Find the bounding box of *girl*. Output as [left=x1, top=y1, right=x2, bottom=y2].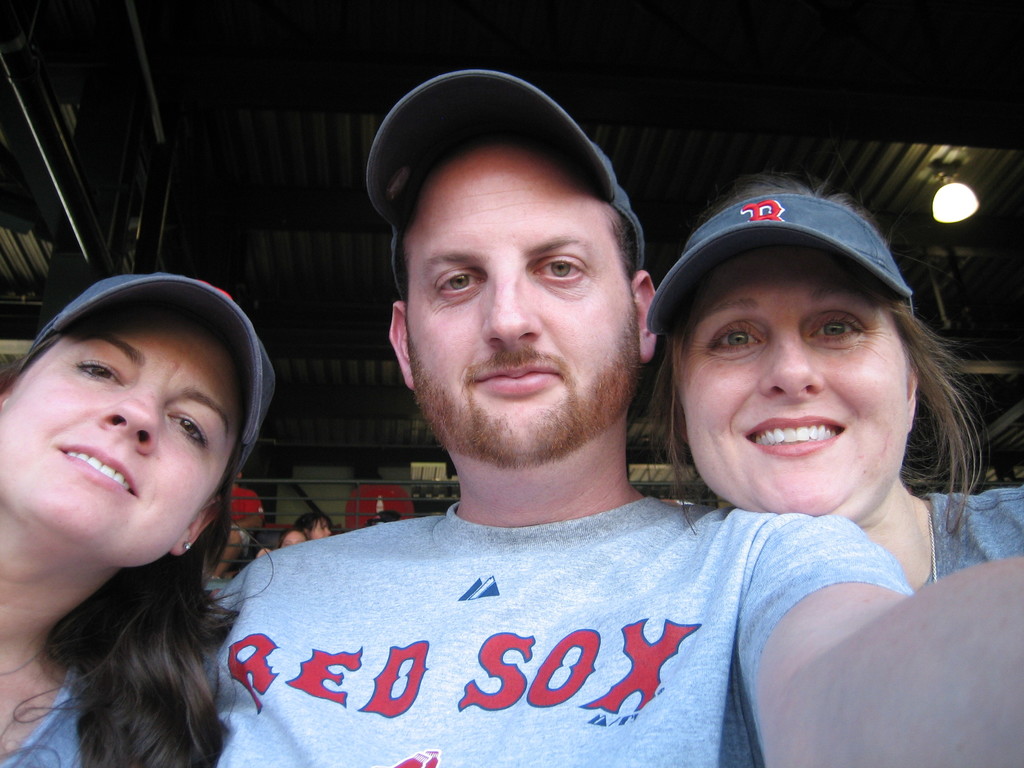
[left=291, top=515, right=333, bottom=542].
